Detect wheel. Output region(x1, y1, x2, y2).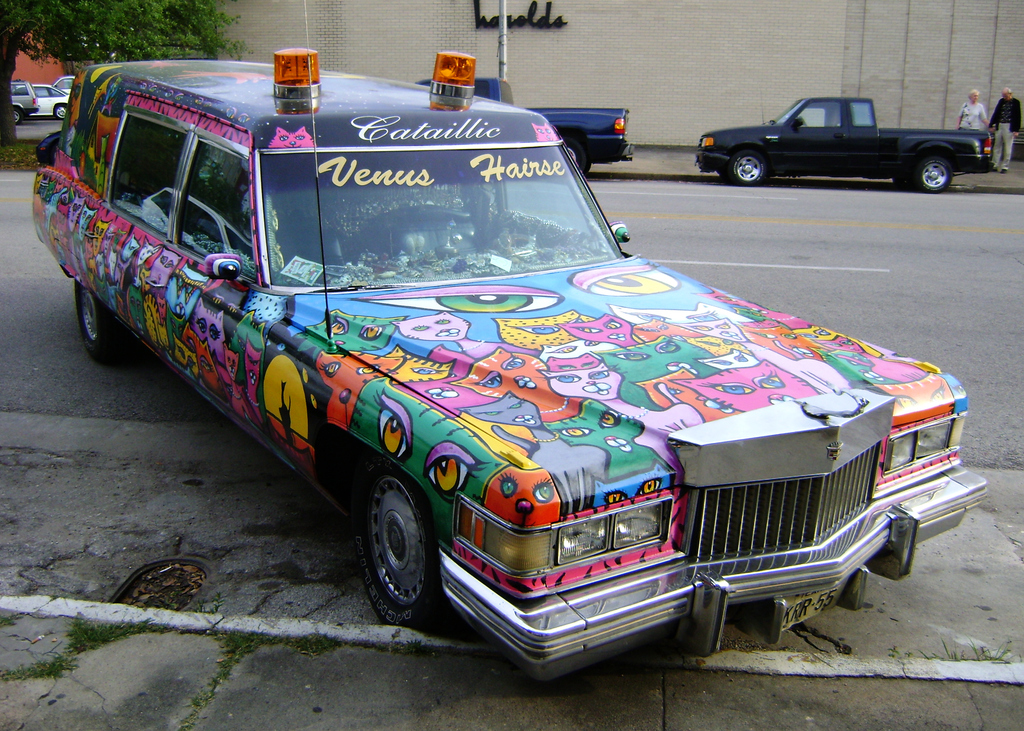
region(53, 102, 70, 120).
